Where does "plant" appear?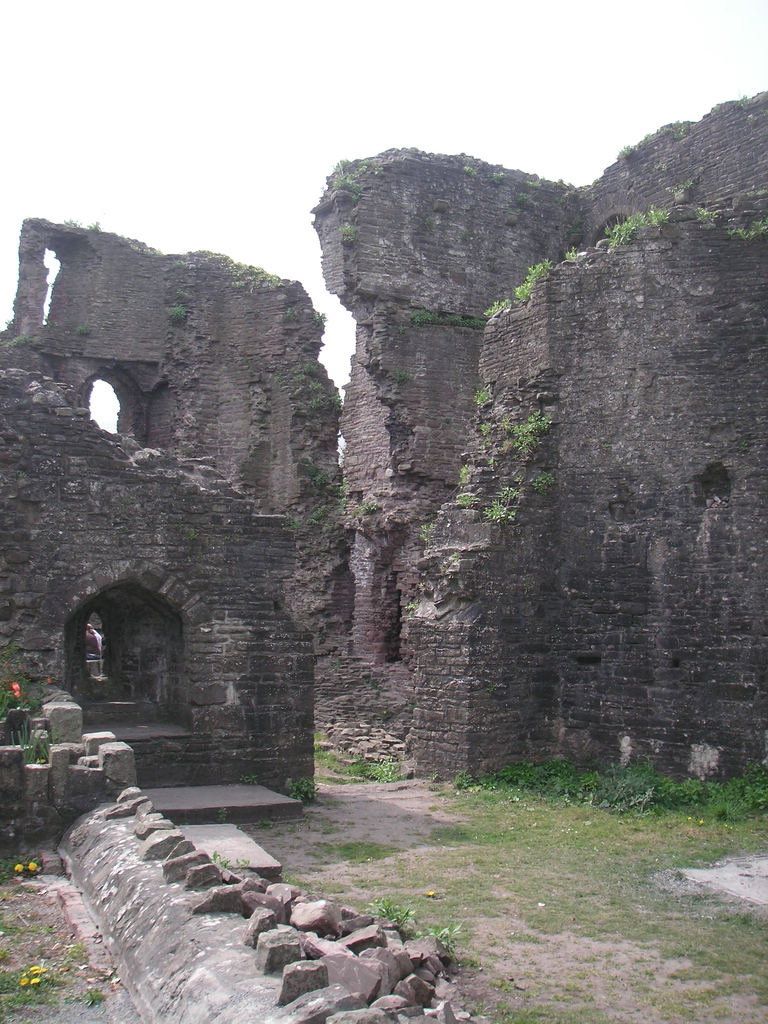
Appears at 500 486 515 500.
